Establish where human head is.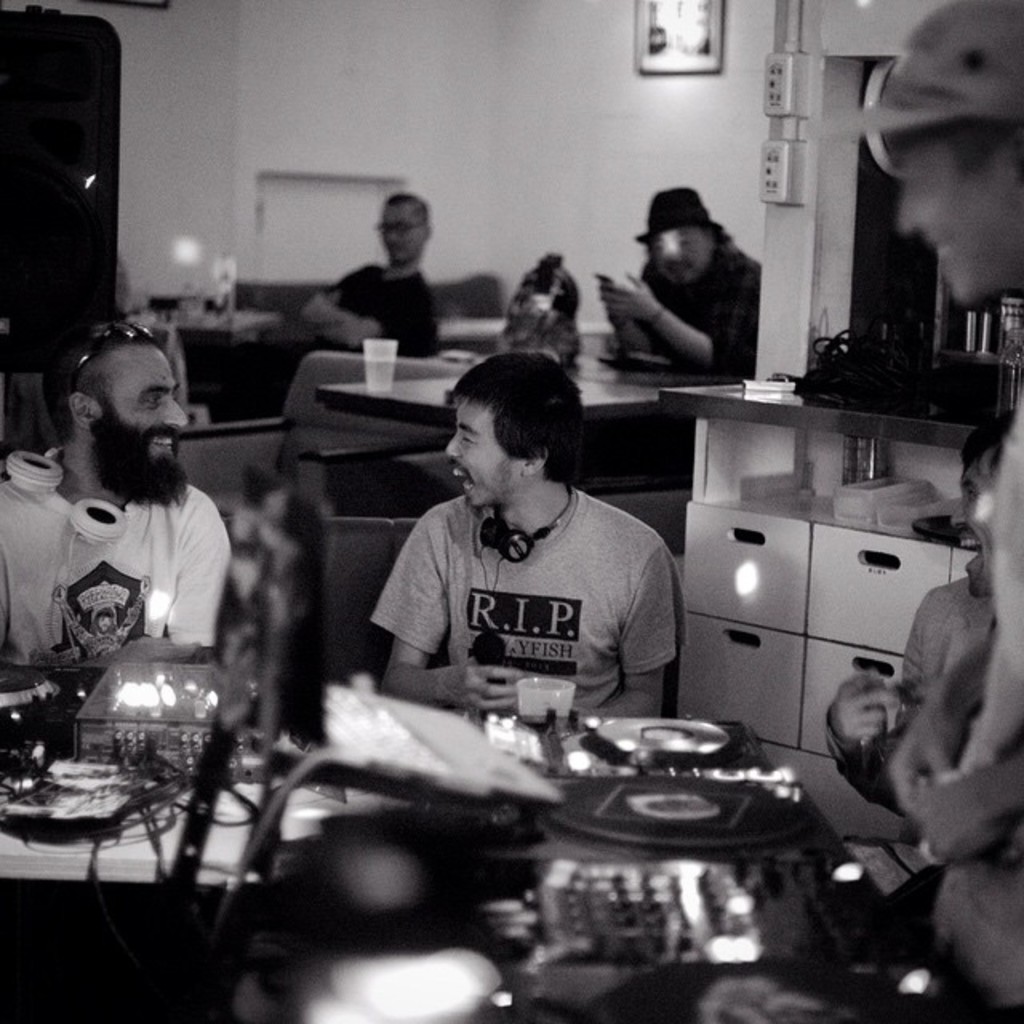
Established at Rect(891, 0, 1022, 304).
